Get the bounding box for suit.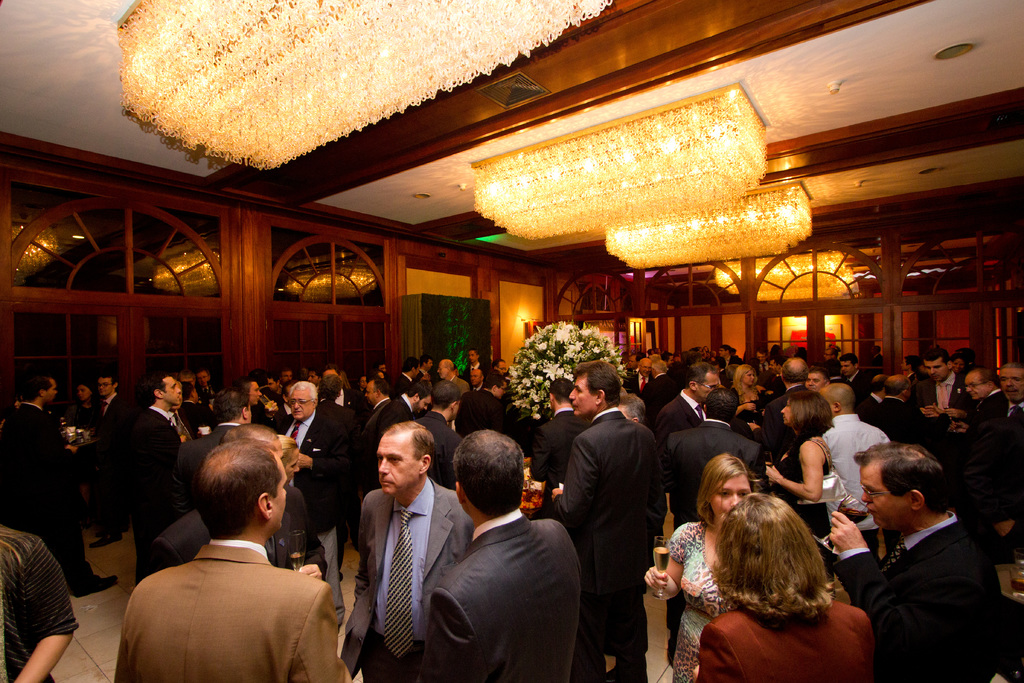
(left=653, top=388, right=705, bottom=425).
